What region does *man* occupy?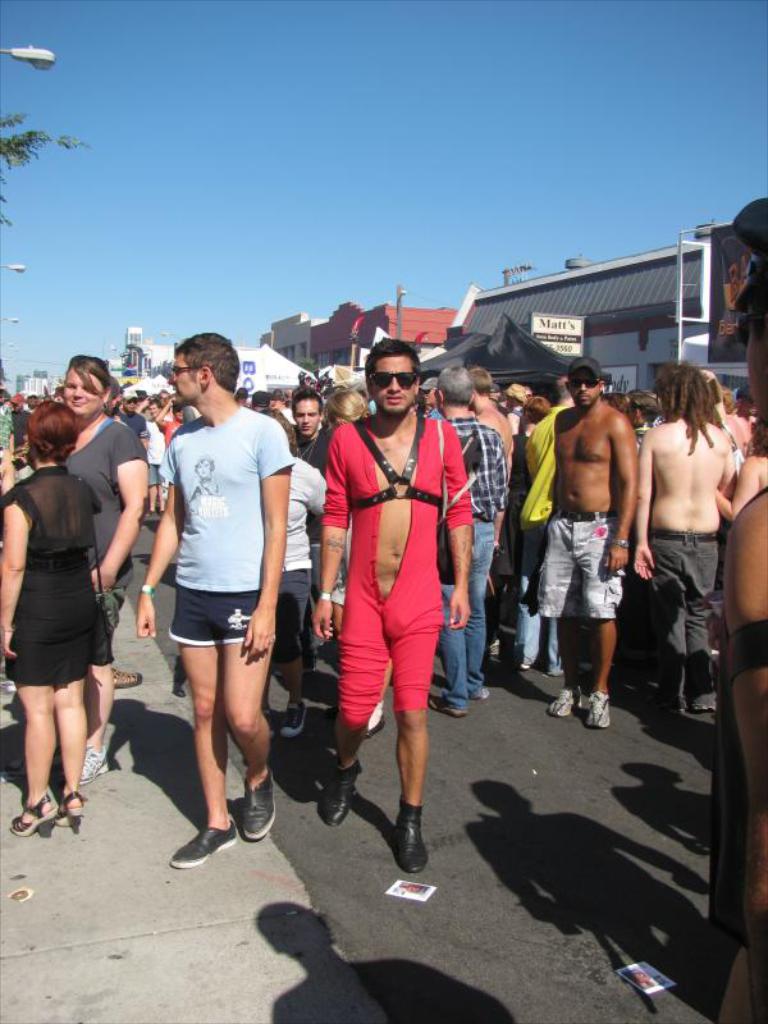
{"left": 639, "top": 356, "right": 732, "bottom": 713}.
